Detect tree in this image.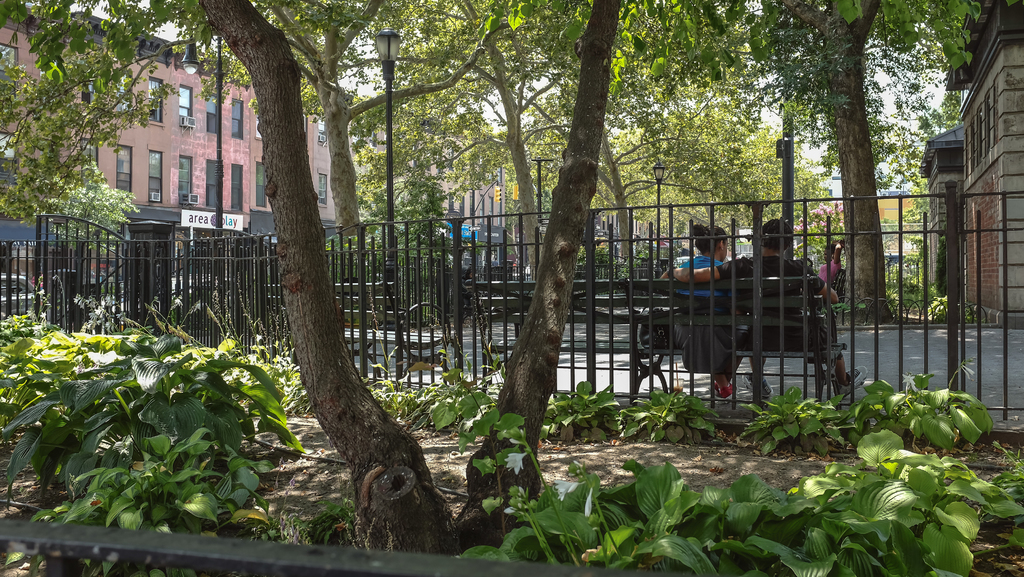
Detection: [left=646, top=0, right=1005, bottom=321].
